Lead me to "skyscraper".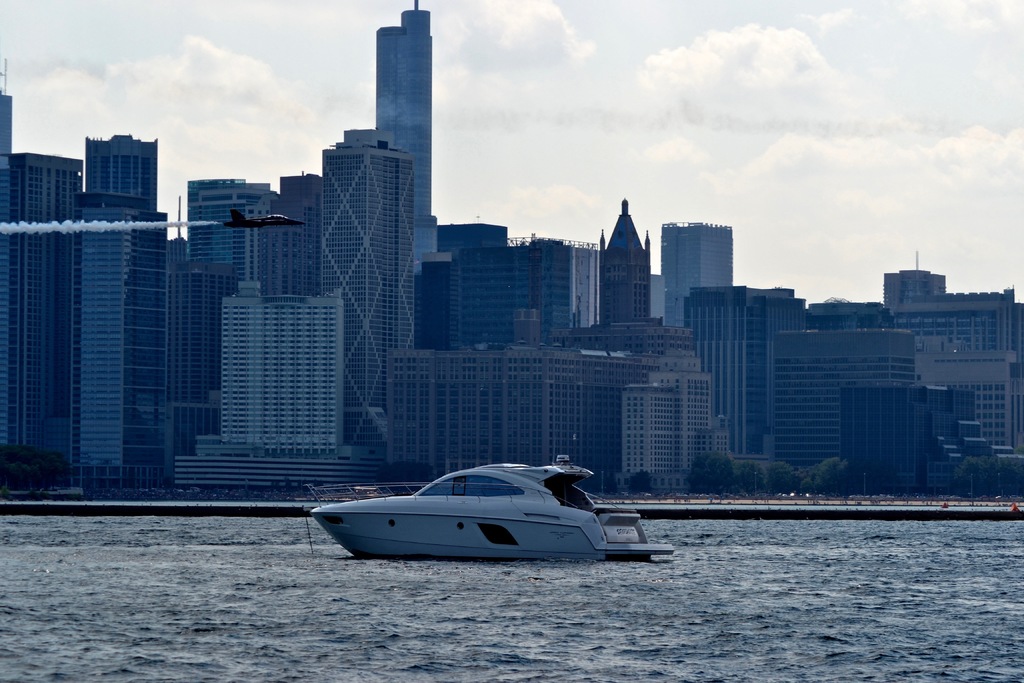
Lead to <bbox>0, 158, 12, 448</bbox>.
